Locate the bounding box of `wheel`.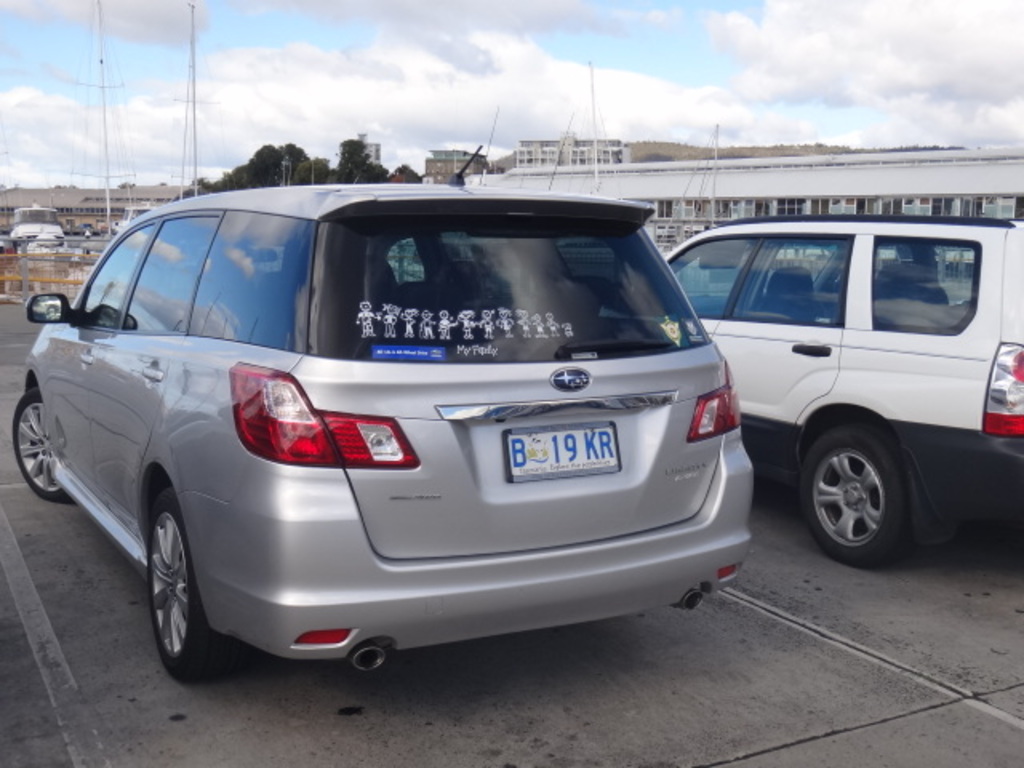
Bounding box: locate(122, 482, 219, 672).
